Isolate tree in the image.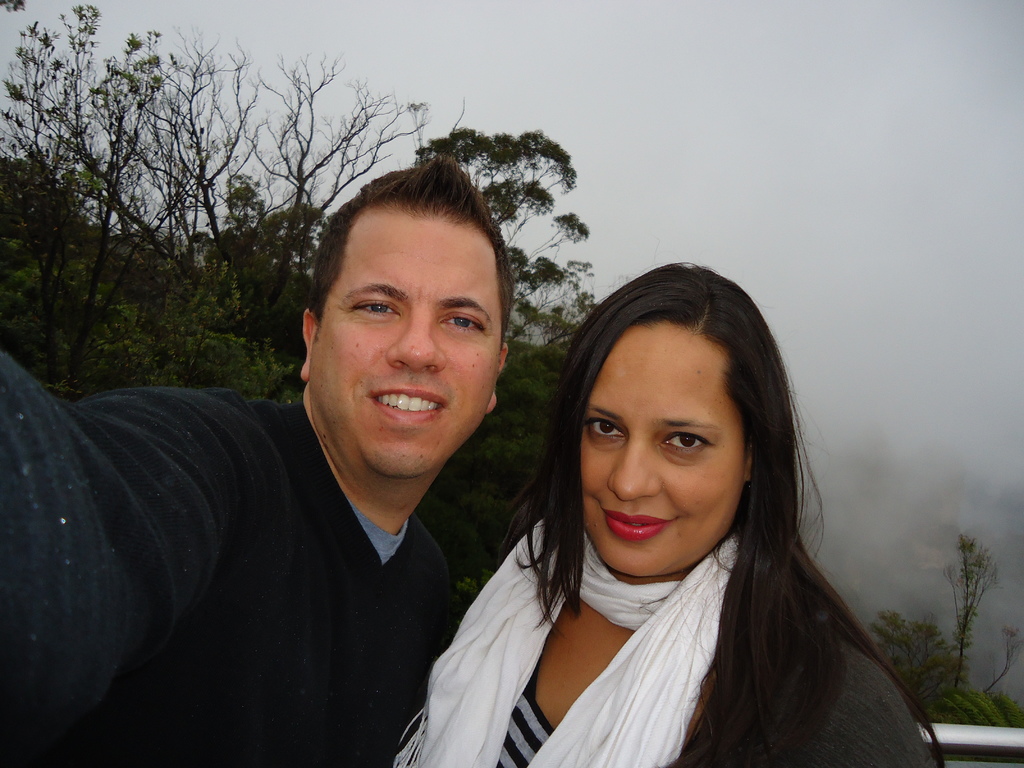
Isolated region: bbox(209, 114, 607, 605).
